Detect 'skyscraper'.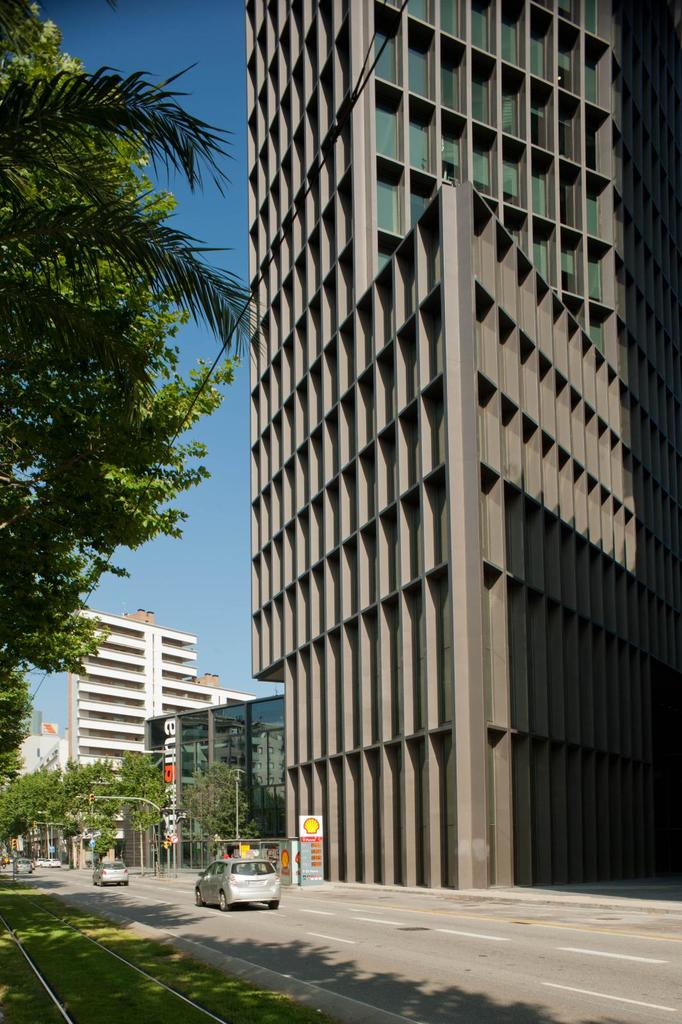
Detected at [208, 0, 678, 899].
